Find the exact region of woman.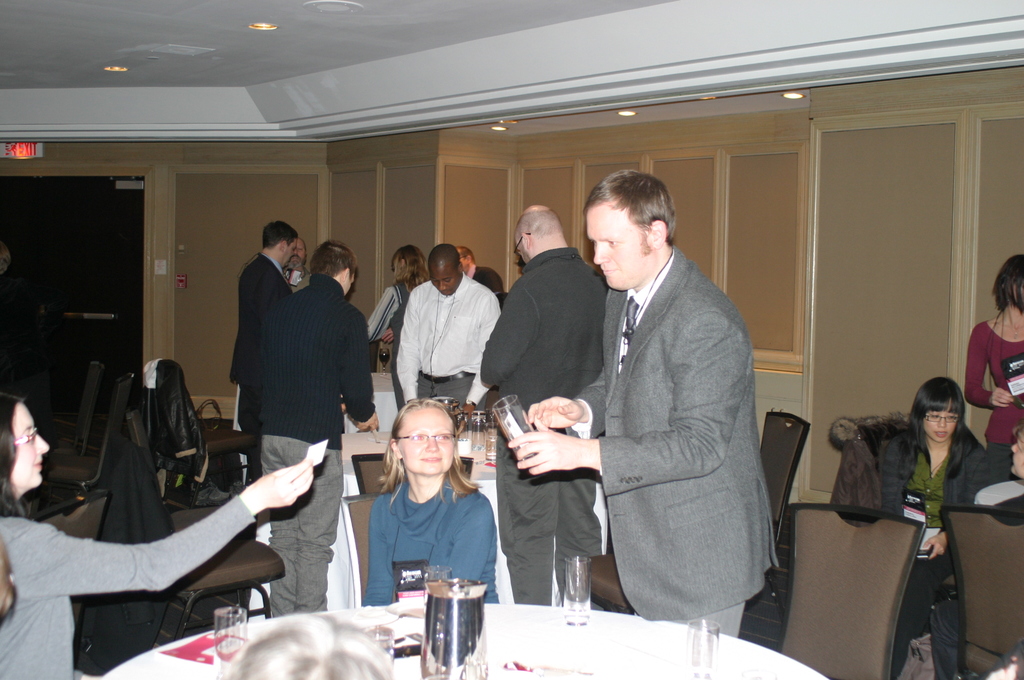
Exact region: bbox(353, 397, 499, 627).
